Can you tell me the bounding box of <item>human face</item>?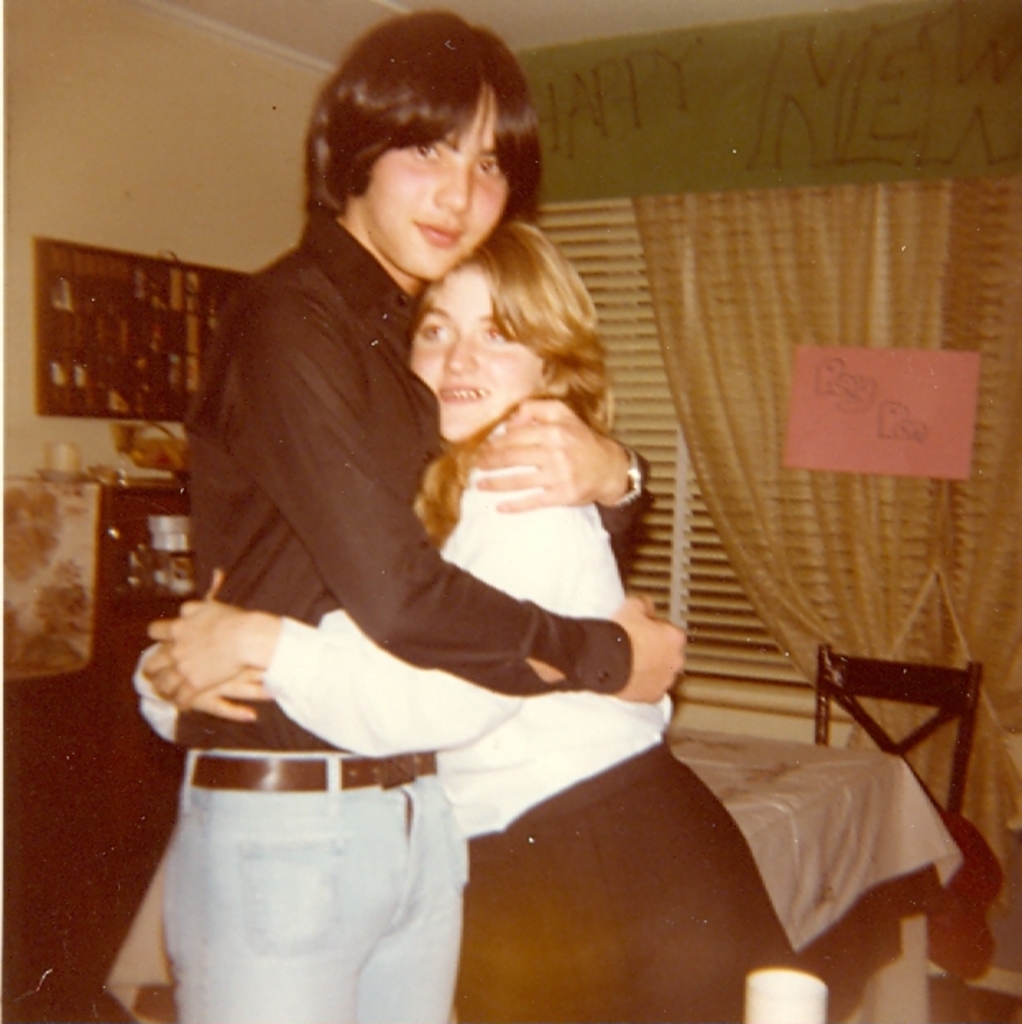
[x1=366, y1=84, x2=508, y2=283].
